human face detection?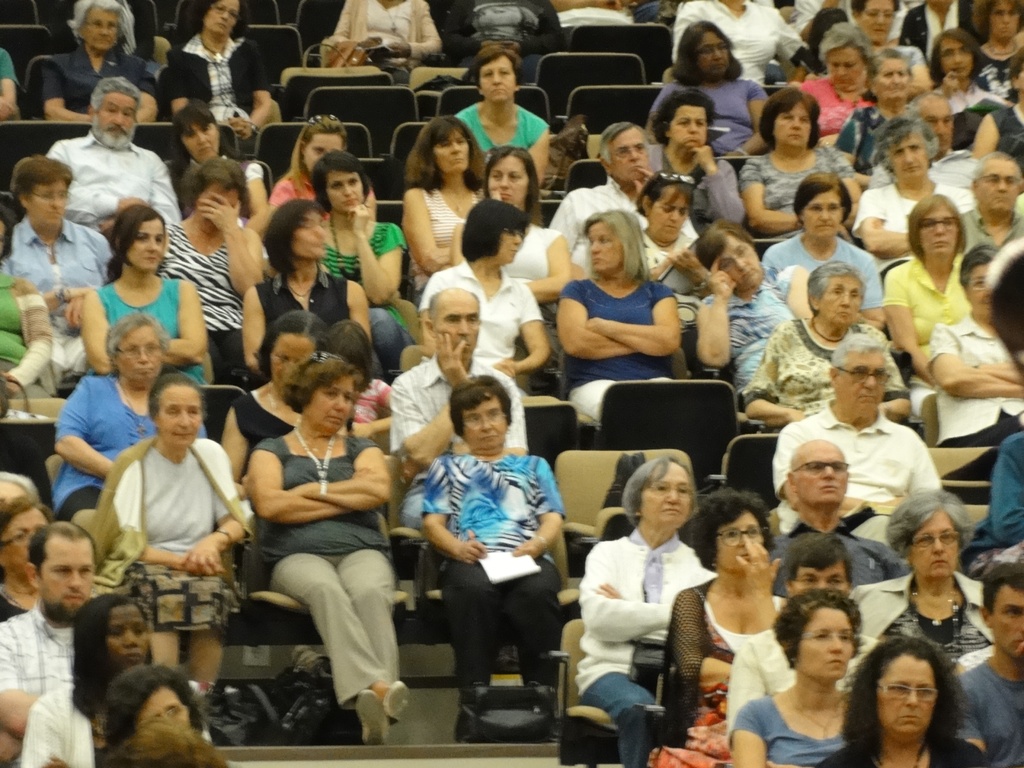
[159,390,197,450]
